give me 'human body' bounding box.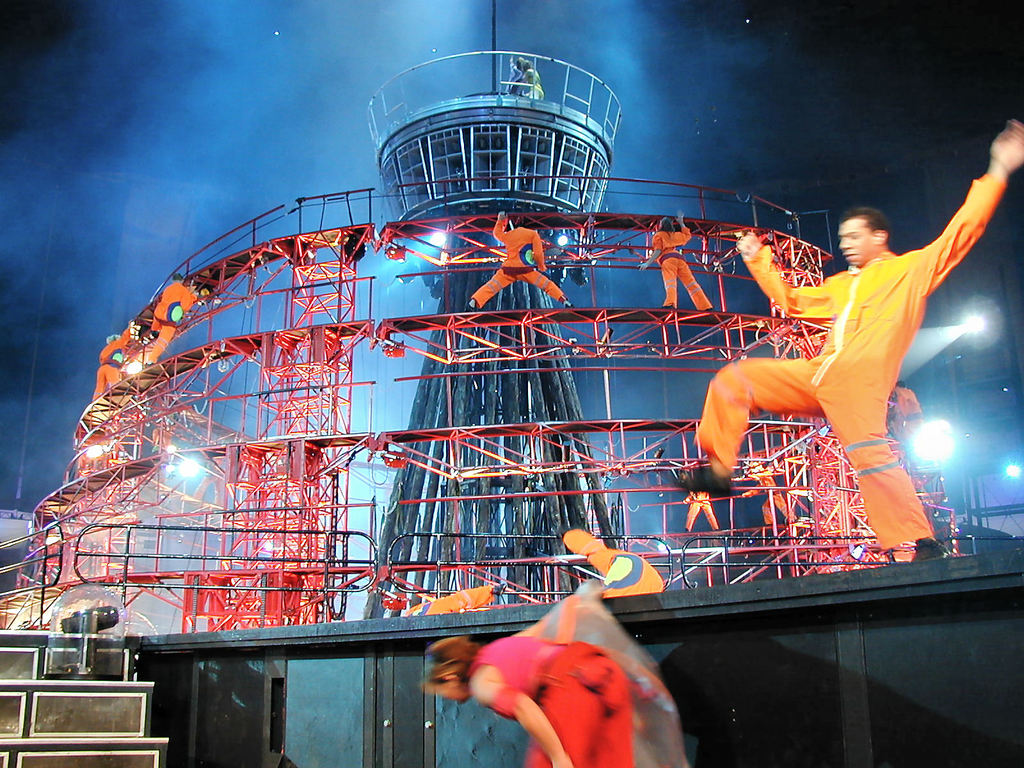
x1=460 y1=207 x2=575 y2=312.
